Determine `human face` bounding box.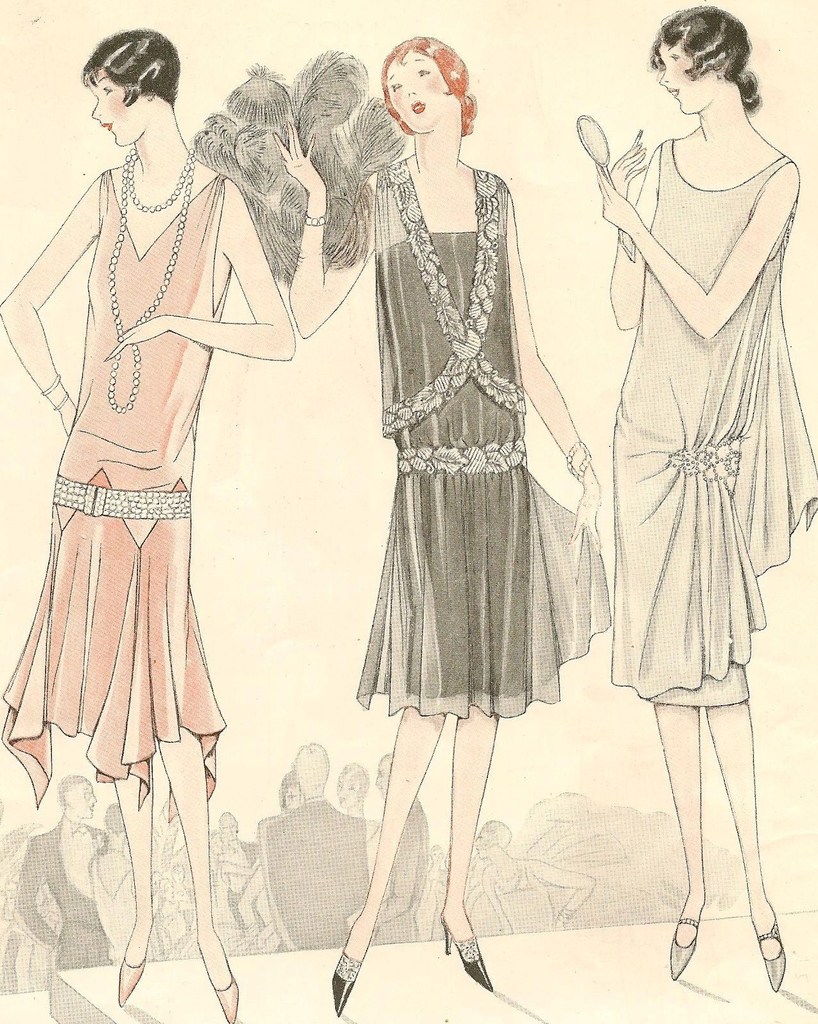
Determined: [86, 74, 142, 146].
